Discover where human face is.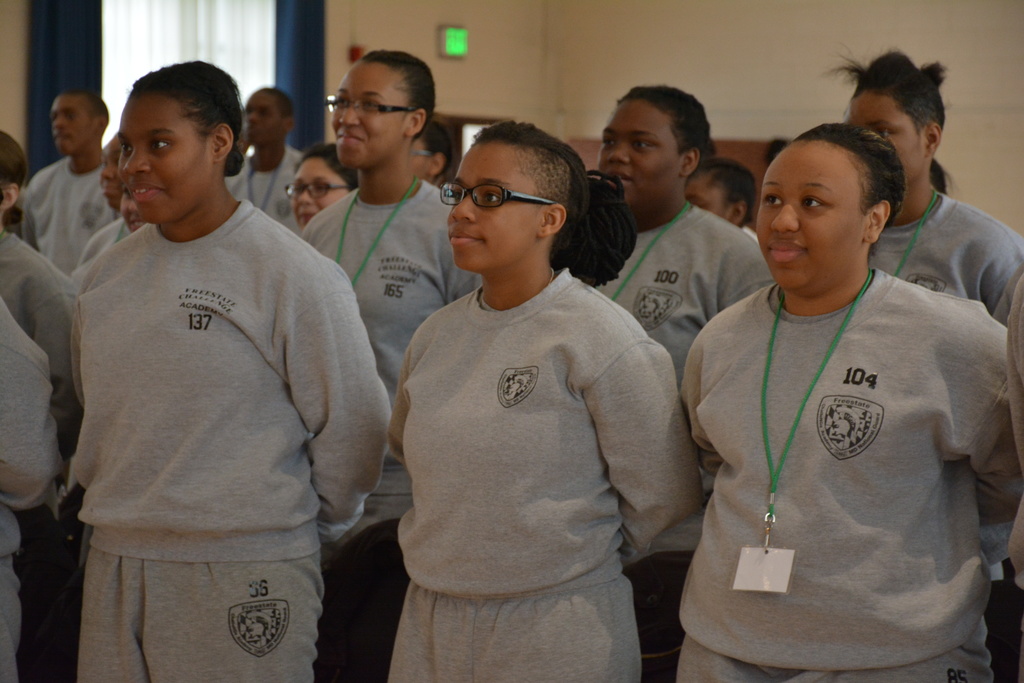
Discovered at <region>98, 137, 115, 204</region>.
